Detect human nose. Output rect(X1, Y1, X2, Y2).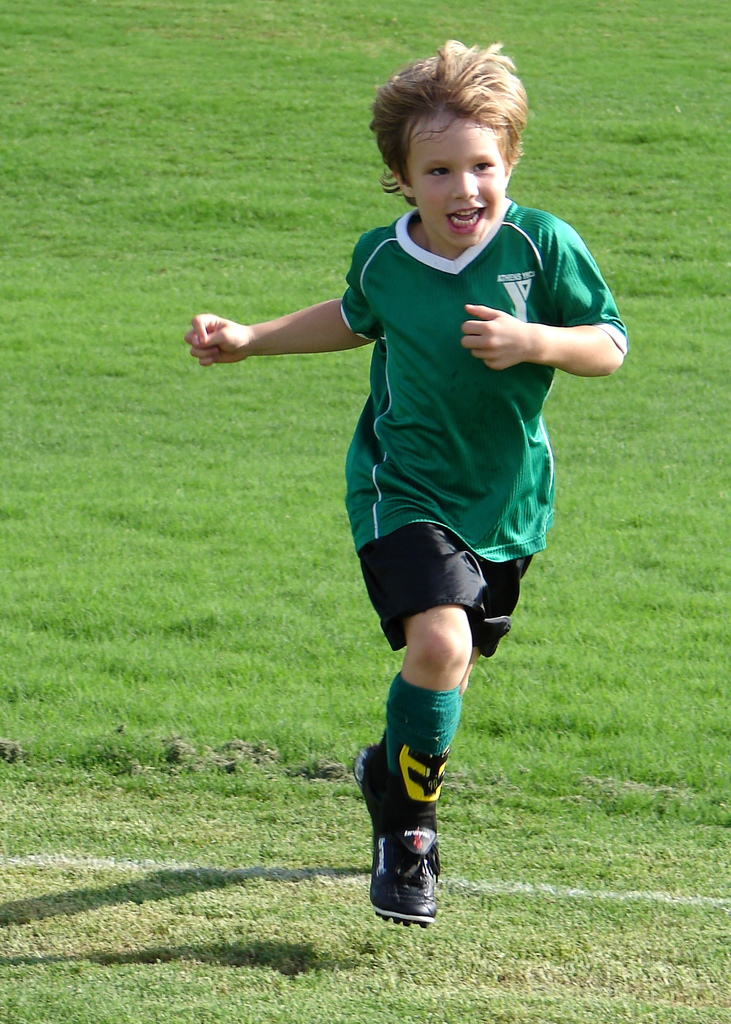
rect(454, 170, 476, 200).
